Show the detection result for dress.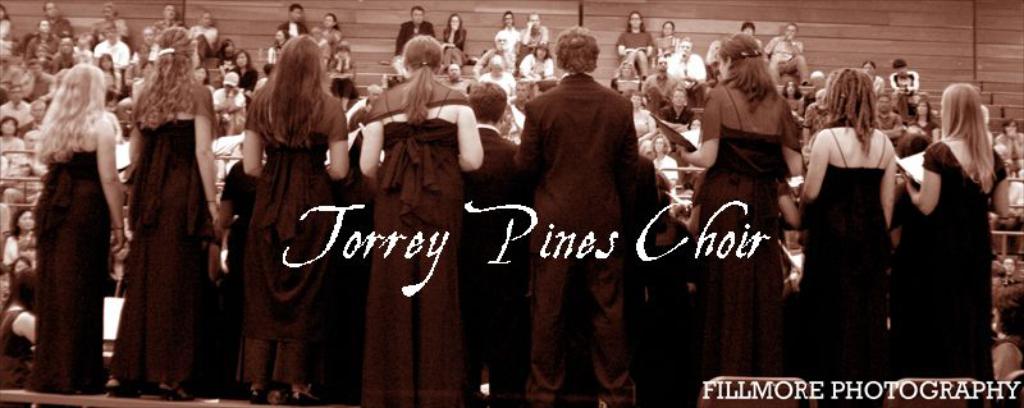
(x1=700, y1=82, x2=782, y2=385).
